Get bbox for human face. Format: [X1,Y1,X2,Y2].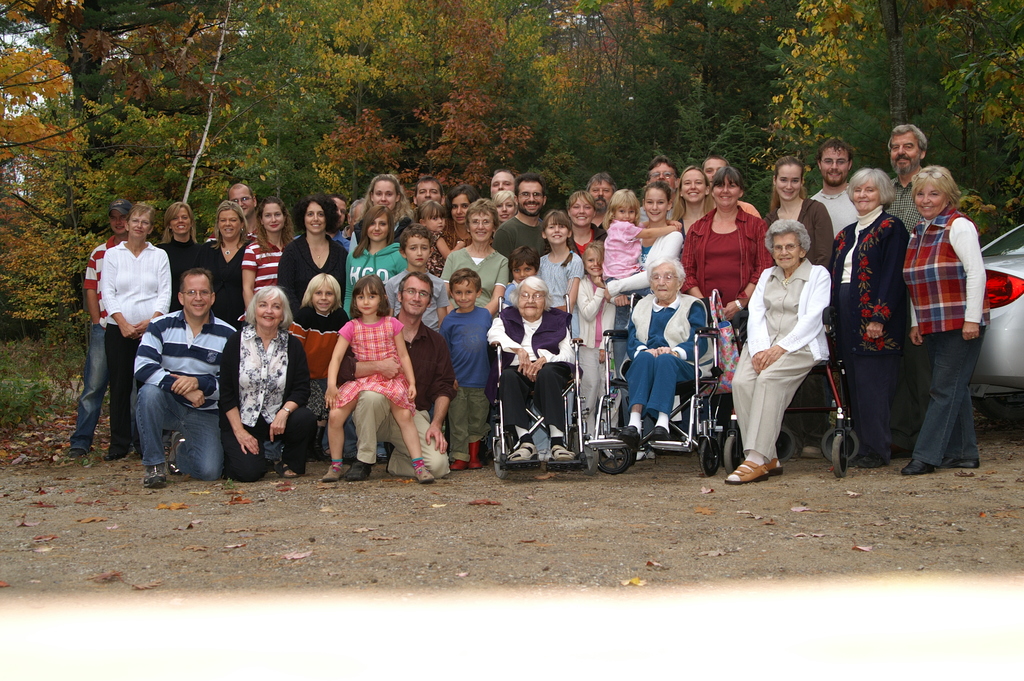
[497,195,516,222].
